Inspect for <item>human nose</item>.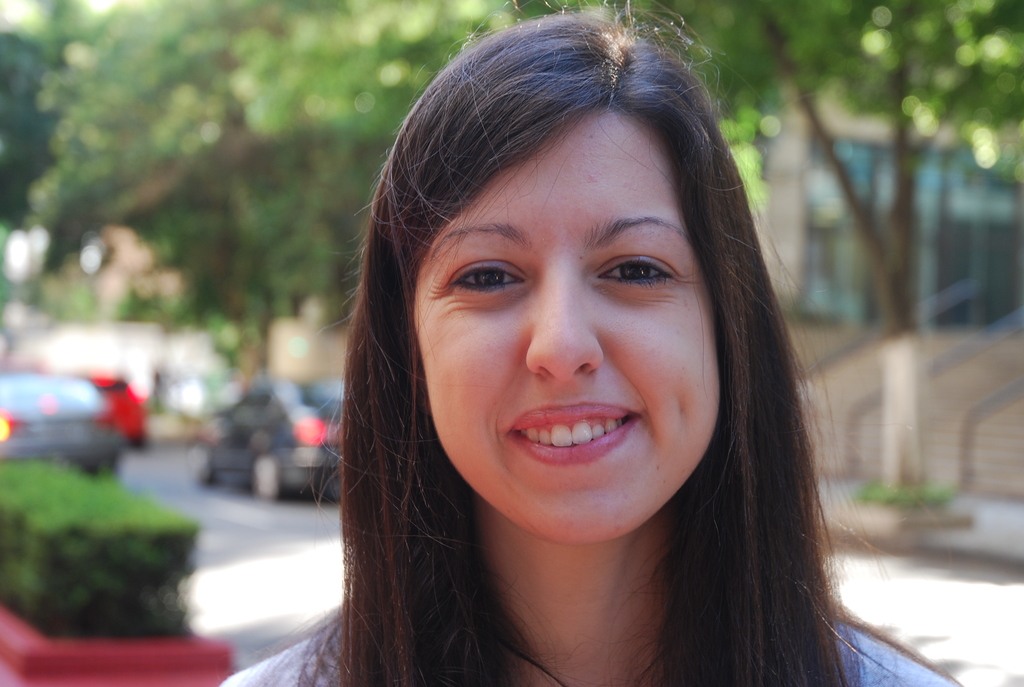
Inspection: detection(525, 258, 606, 380).
